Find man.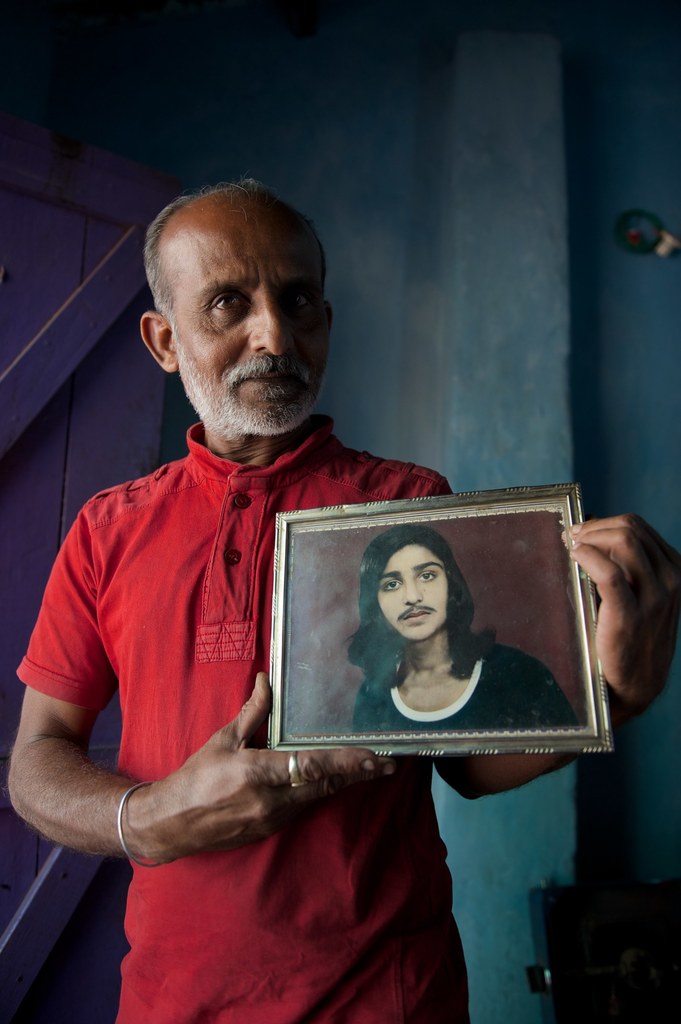
rect(0, 171, 680, 1023).
